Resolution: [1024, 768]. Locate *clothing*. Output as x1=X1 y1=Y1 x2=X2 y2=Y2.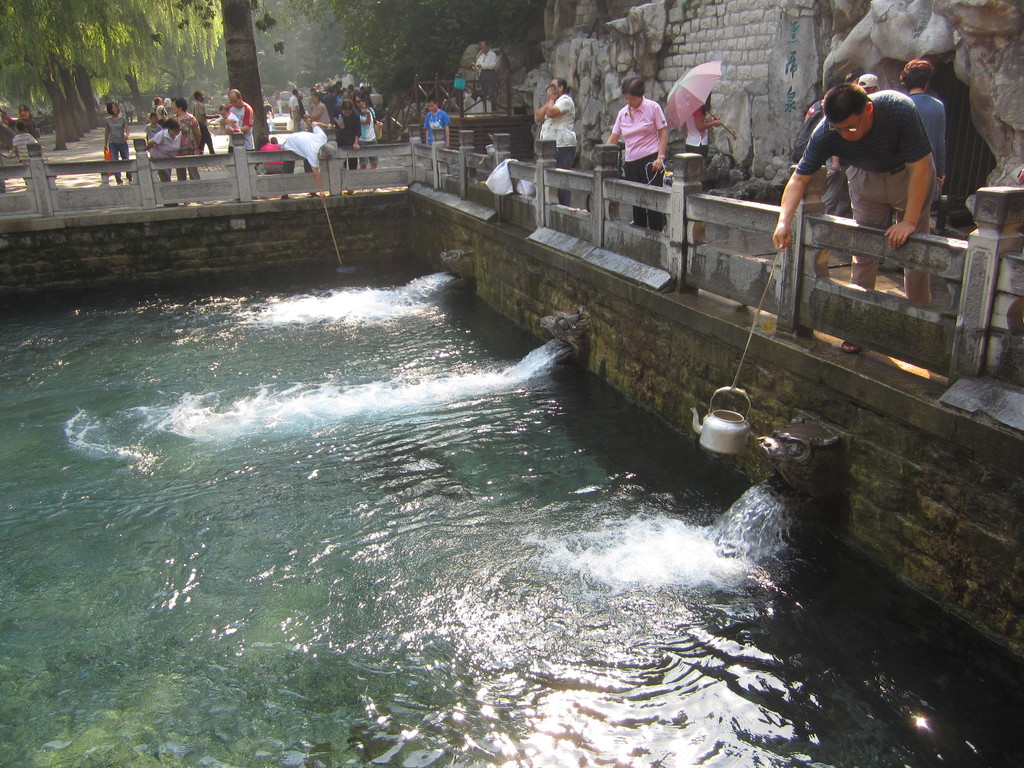
x1=12 y1=132 x2=52 y2=184.
